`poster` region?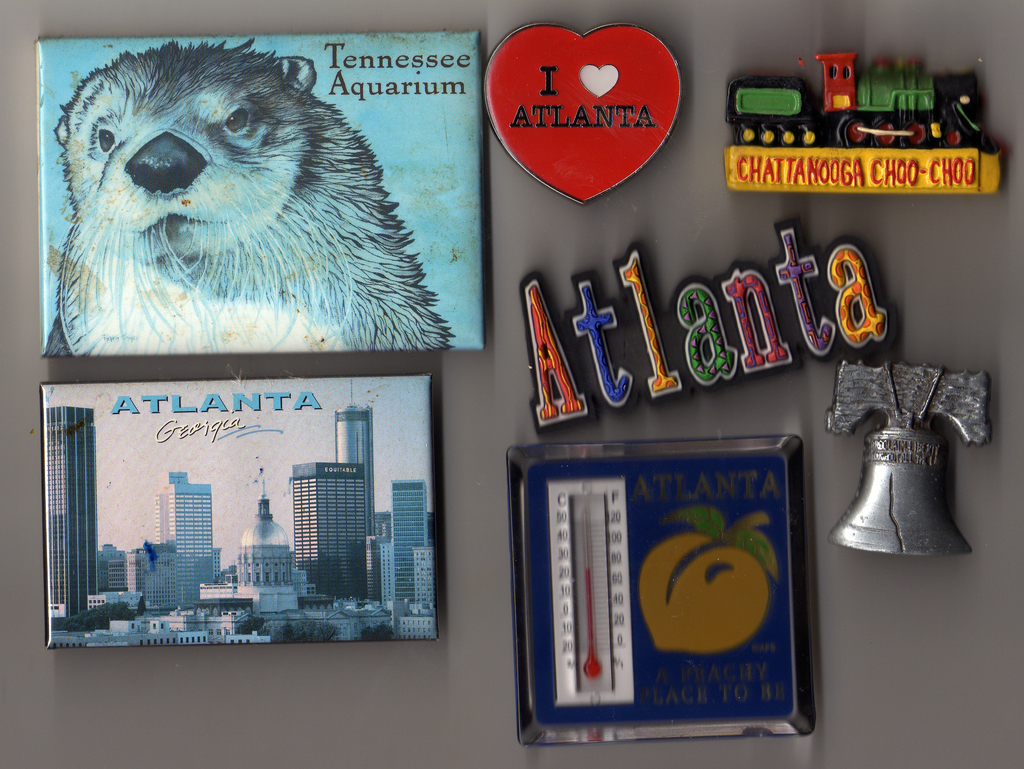
(x1=38, y1=31, x2=485, y2=359)
